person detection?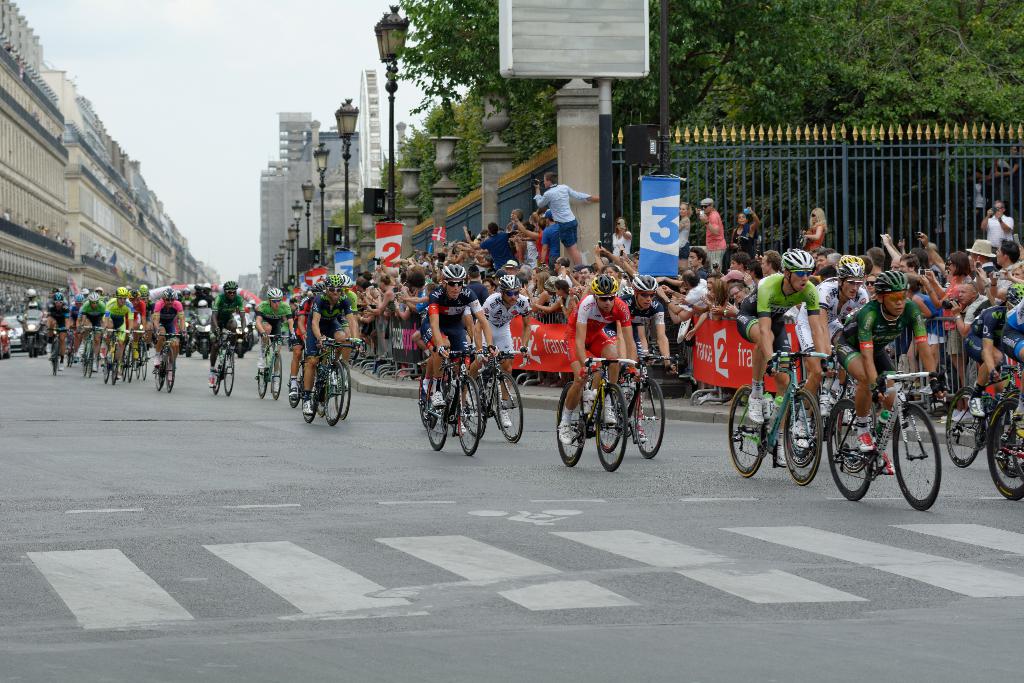
bbox(814, 242, 835, 268)
